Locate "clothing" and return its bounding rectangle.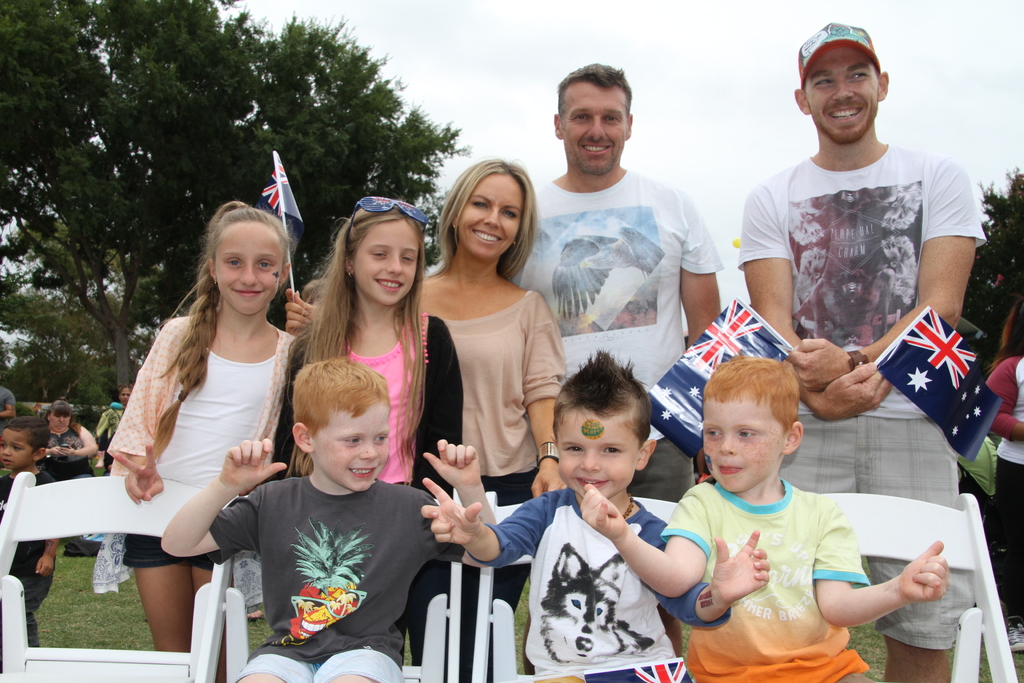
left=87, top=309, right=300, bottom=594.
